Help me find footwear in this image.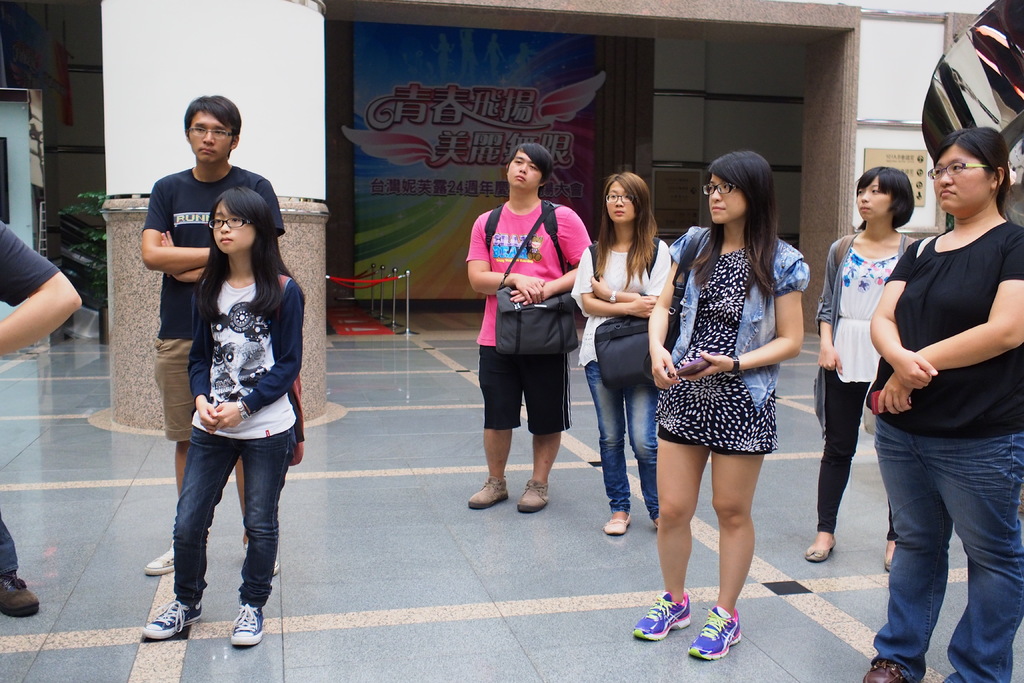
Found it: <region>145, 538, 173, 577</region>.
